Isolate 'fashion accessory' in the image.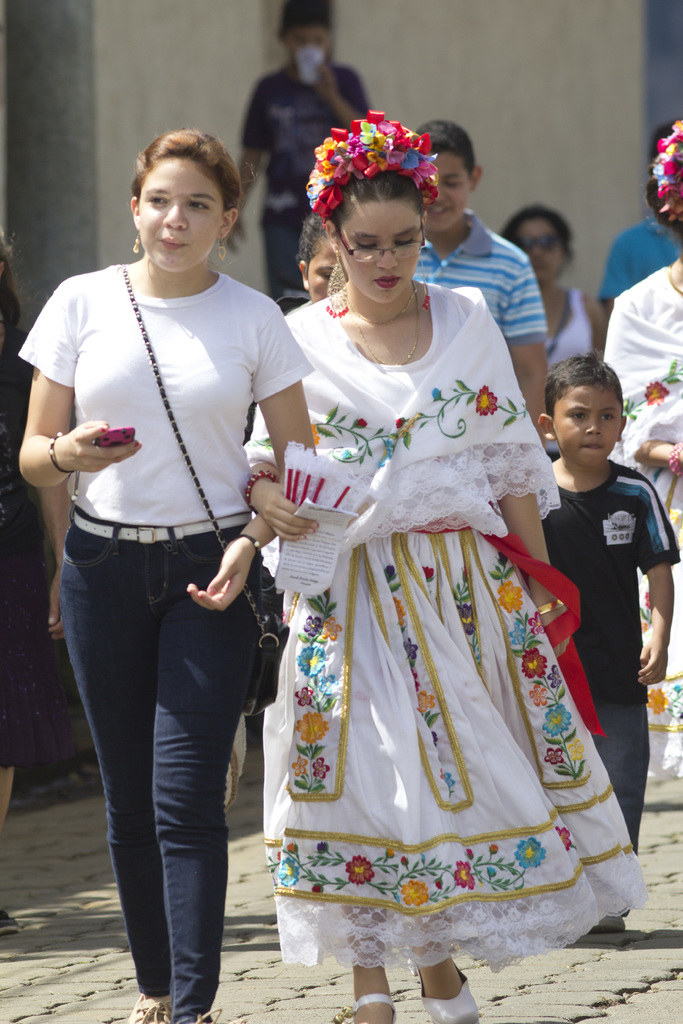
Isolated region: 535 600 564 614.
